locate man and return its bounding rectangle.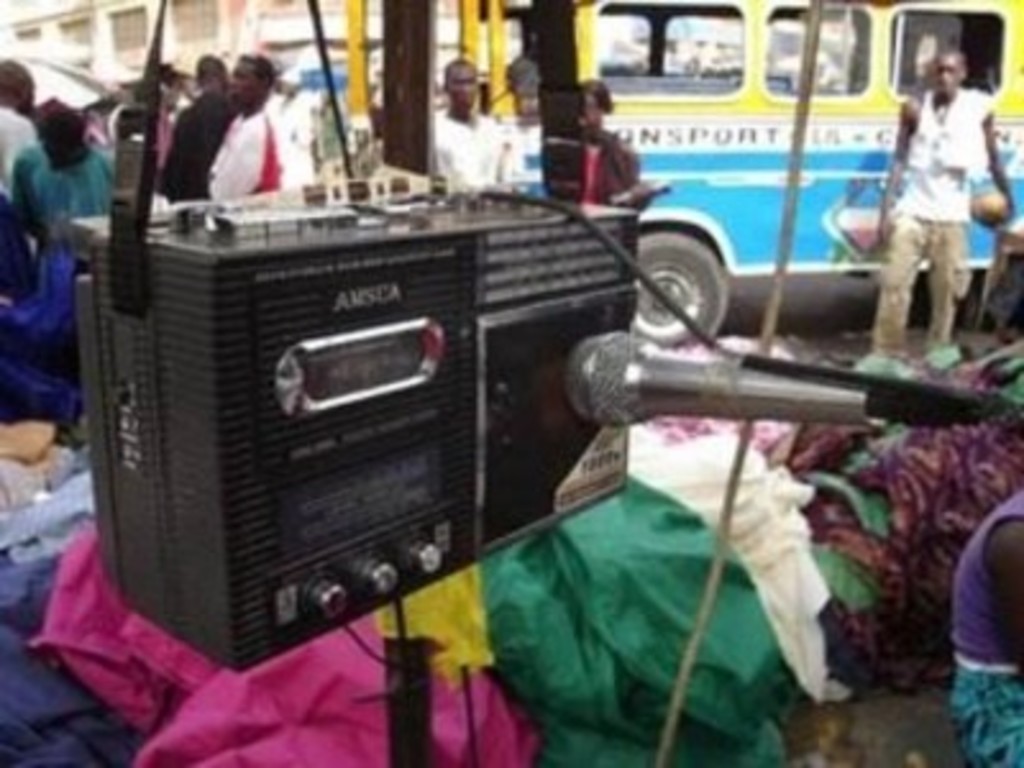
locate(870, 33, 1001, 371).
